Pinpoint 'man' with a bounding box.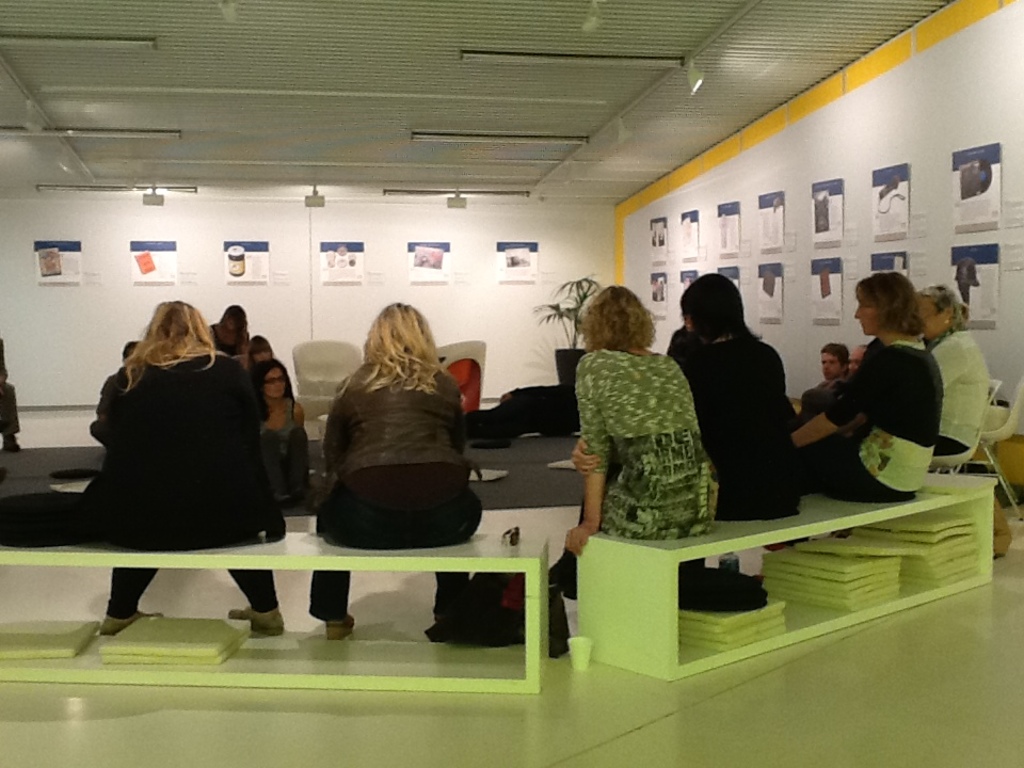
bbox=(820, 340, 853, 382).
